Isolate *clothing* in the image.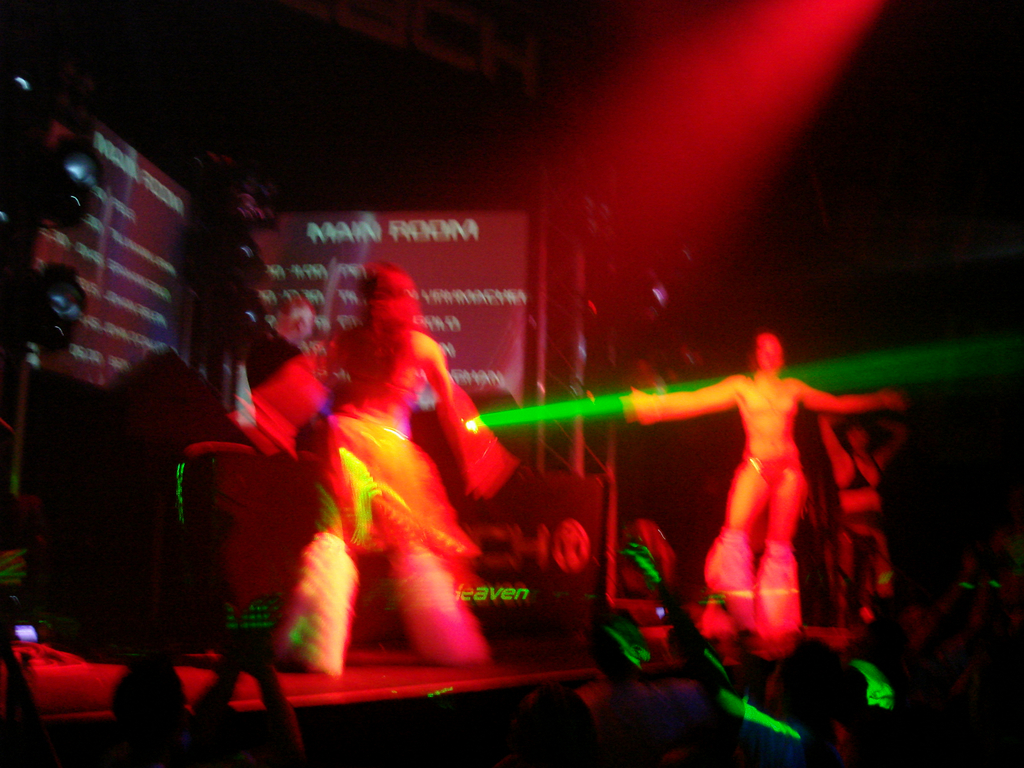
Isolated region: [x1=831, y1=511, x2=901, y2=633].
